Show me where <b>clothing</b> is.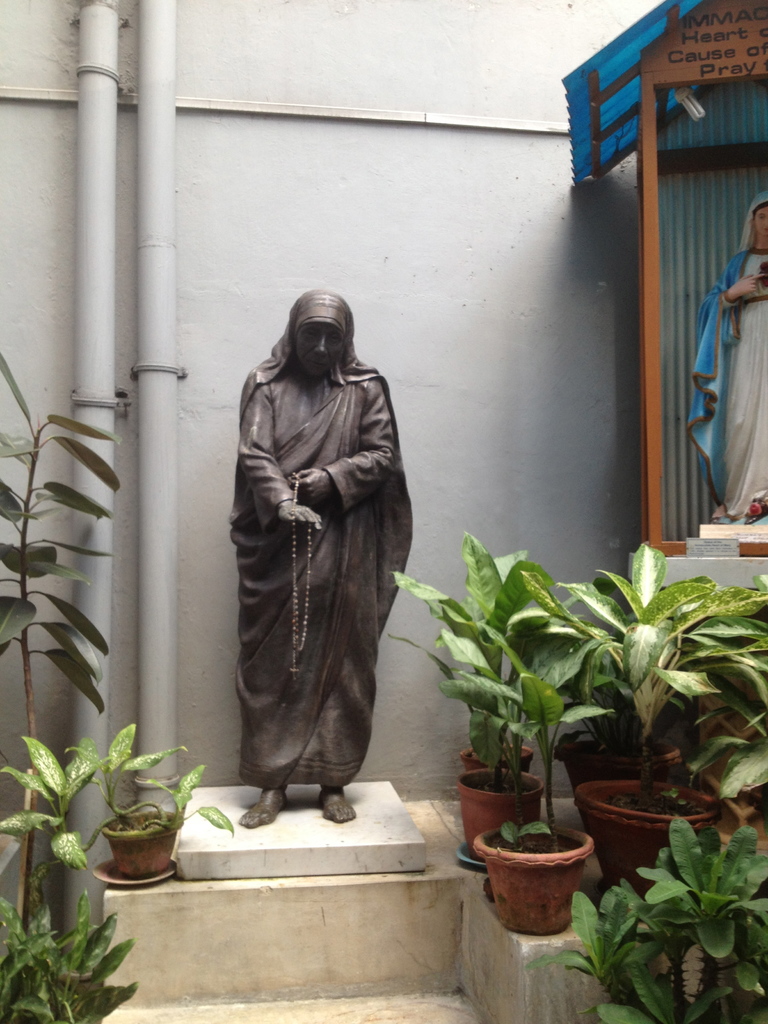
<b>clothing</b> is at BBox(232, 287, 413, 792).
